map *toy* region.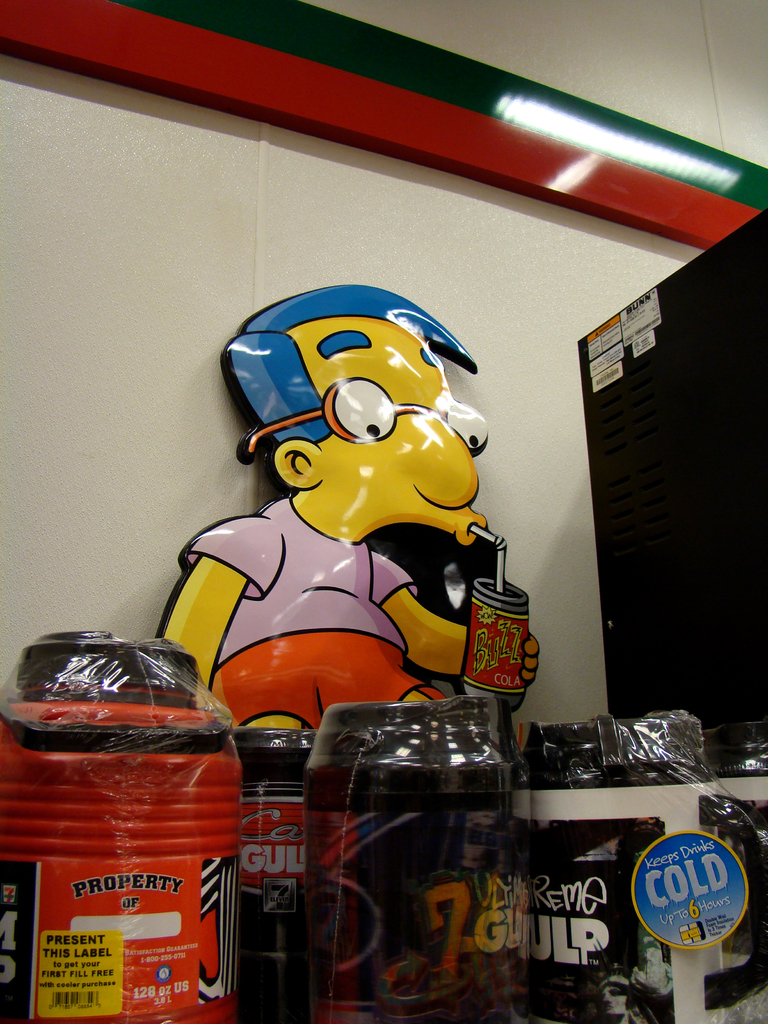
Mapped to 189,285,535,742.
